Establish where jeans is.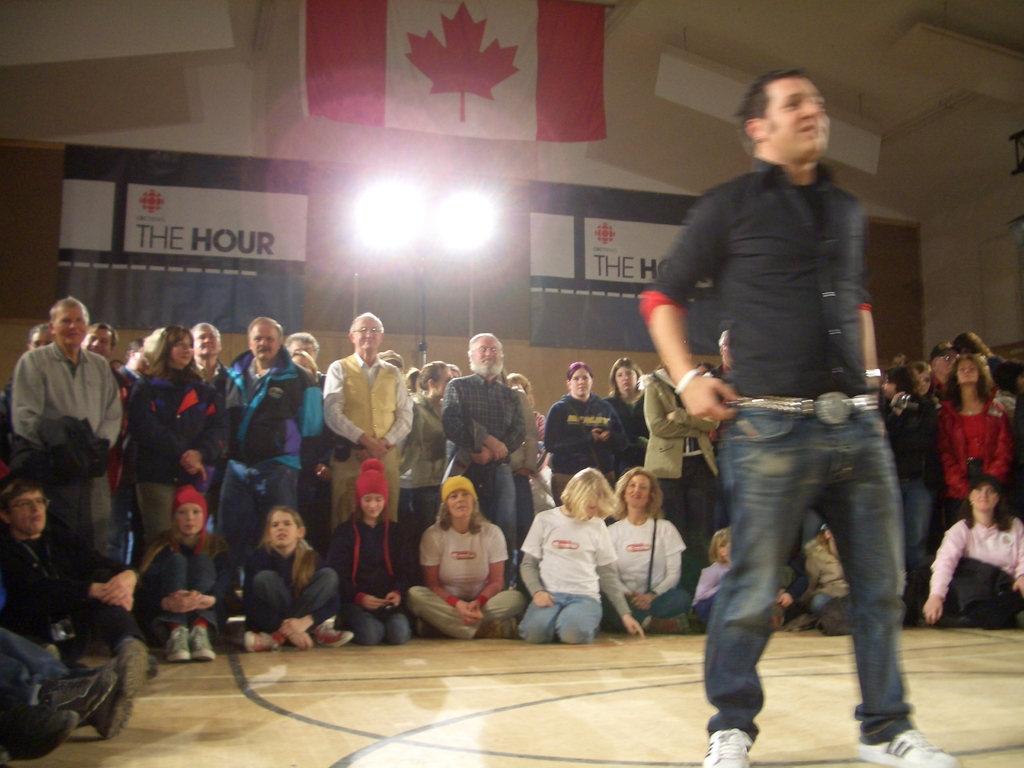
Established at detection(516, 589, 600, 641).
